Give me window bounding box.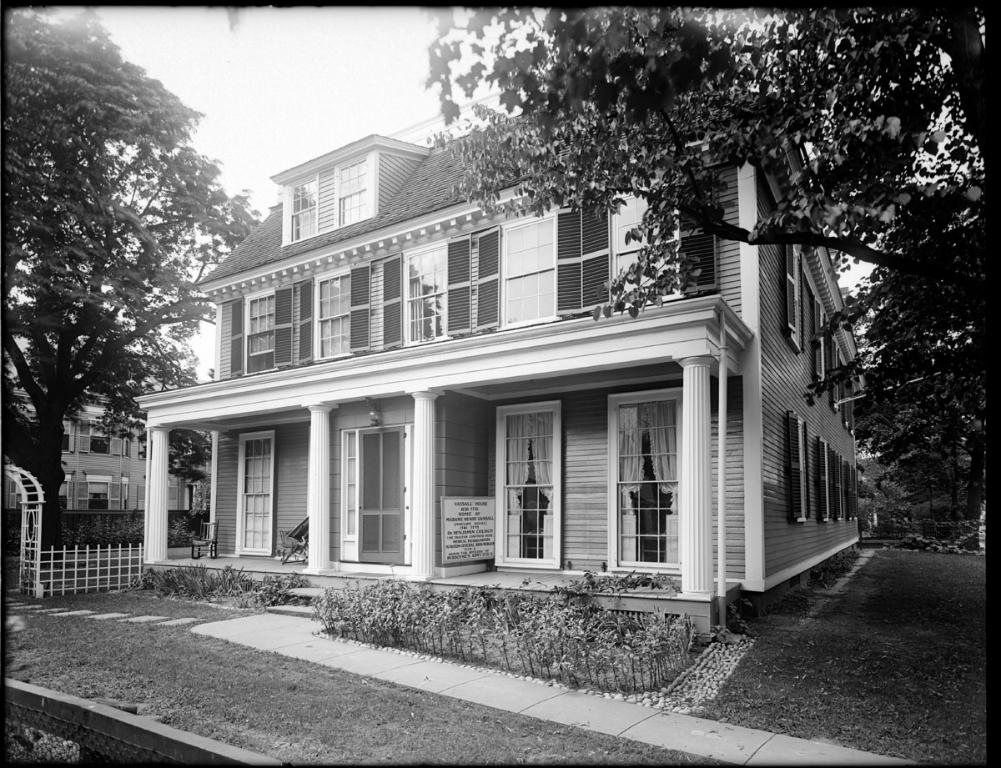
pyautogui.locateOnScreen(63, 411, 74, 453).
